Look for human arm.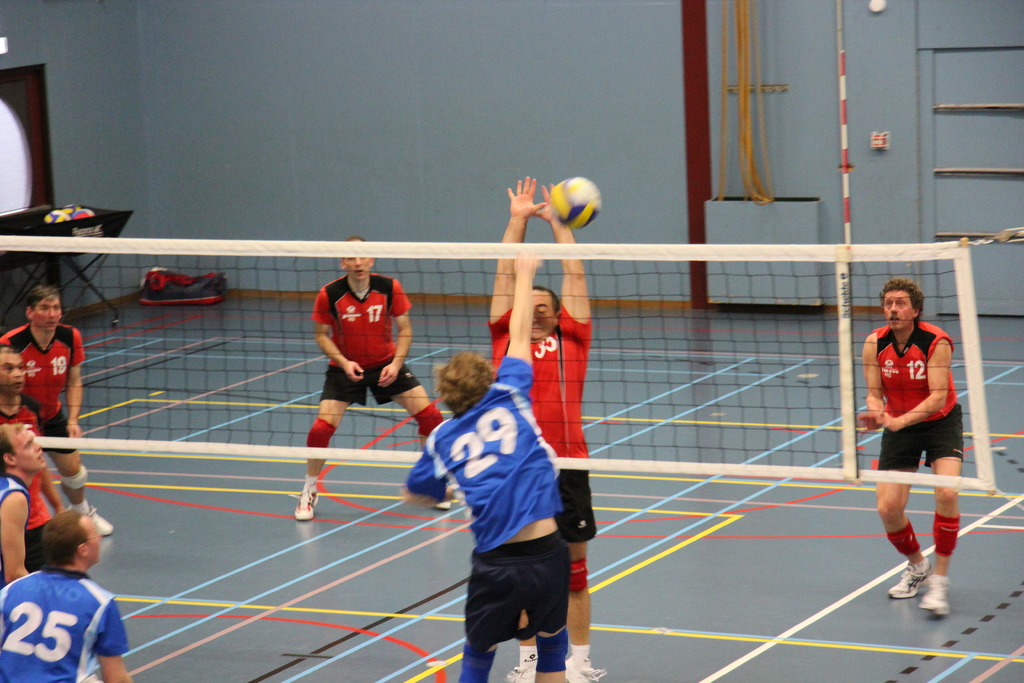
Found: locate(94, 595, 132, 682).
